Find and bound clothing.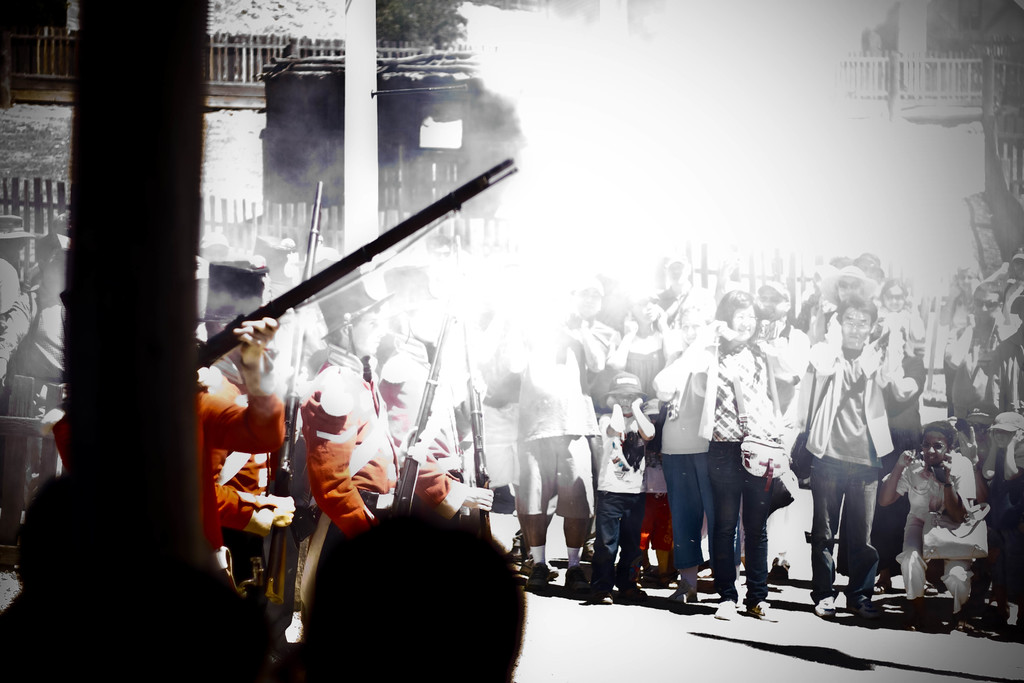
Bound: (0, 279, 61, 532).
